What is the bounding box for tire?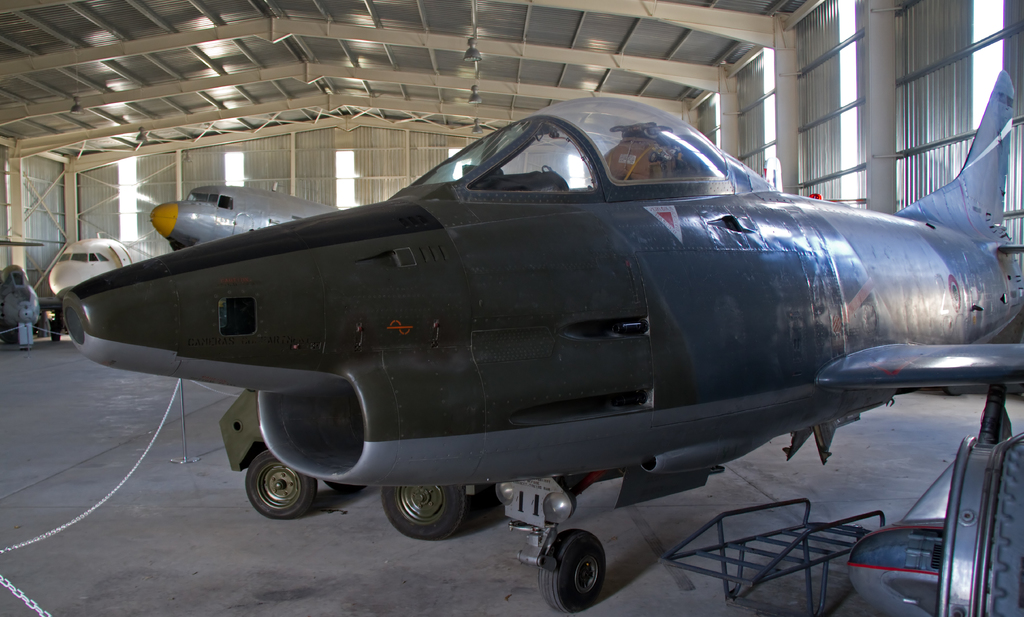
(236, 458, 311, 525).
